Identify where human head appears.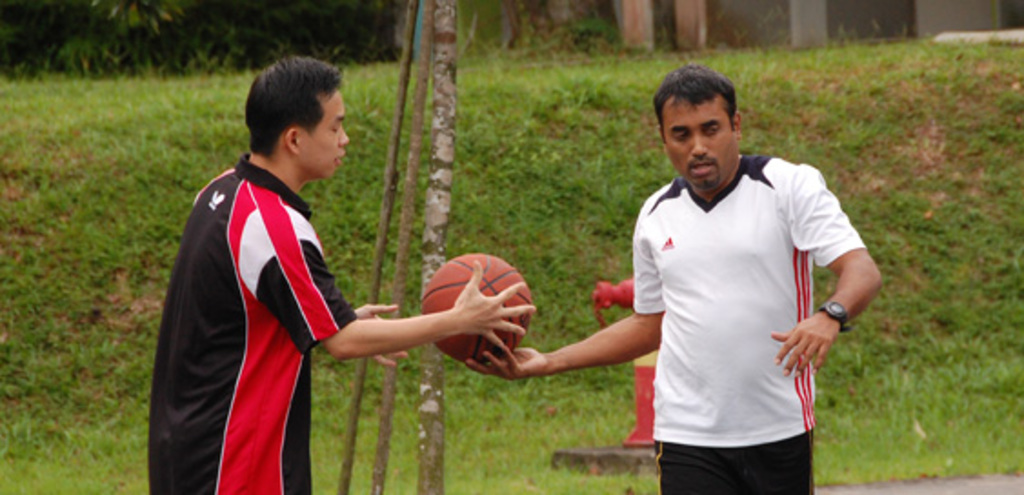
Appears at BBox(240, 58, 353, 178).
